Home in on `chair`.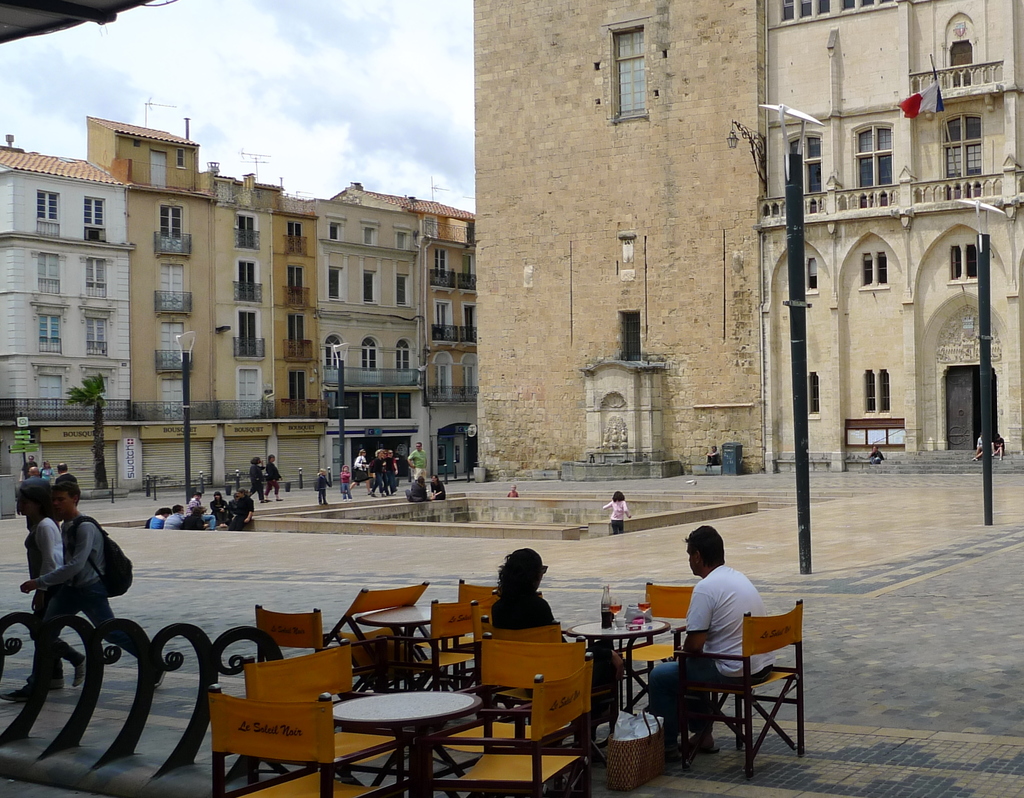
Homed in at 613, 576, 712, 712.
